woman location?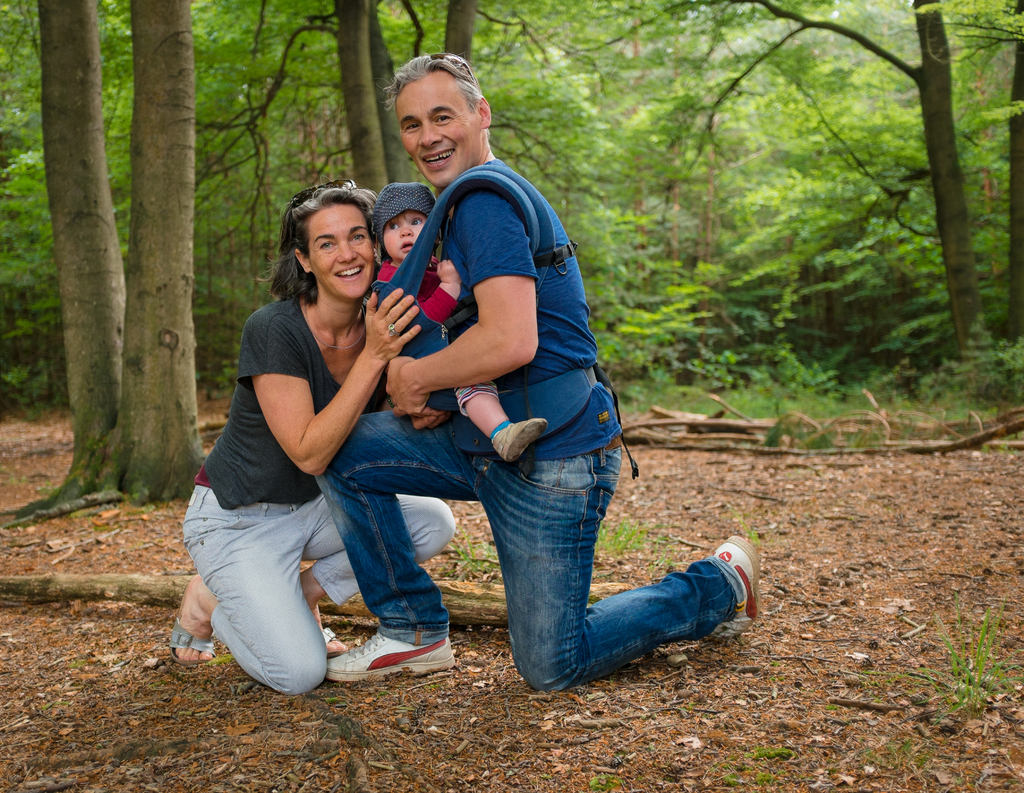
select_region(171, 186, 460, 700)
